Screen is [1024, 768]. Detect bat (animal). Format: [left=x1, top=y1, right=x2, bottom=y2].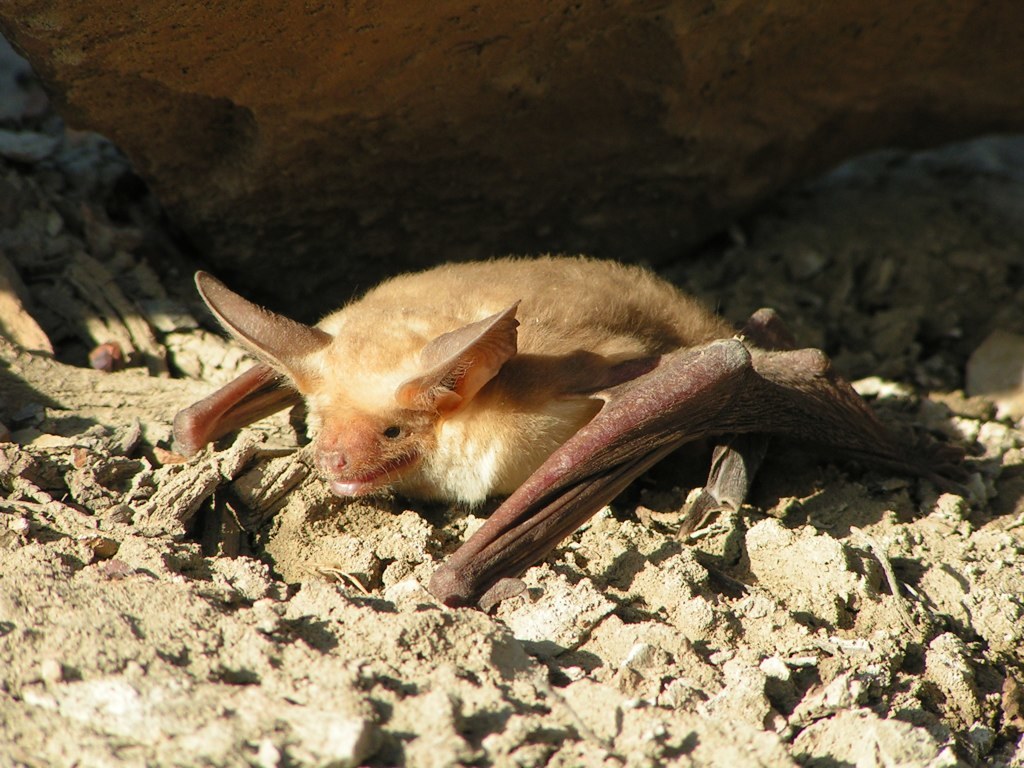
[left=161, top=248, right=965, bottom=613].
